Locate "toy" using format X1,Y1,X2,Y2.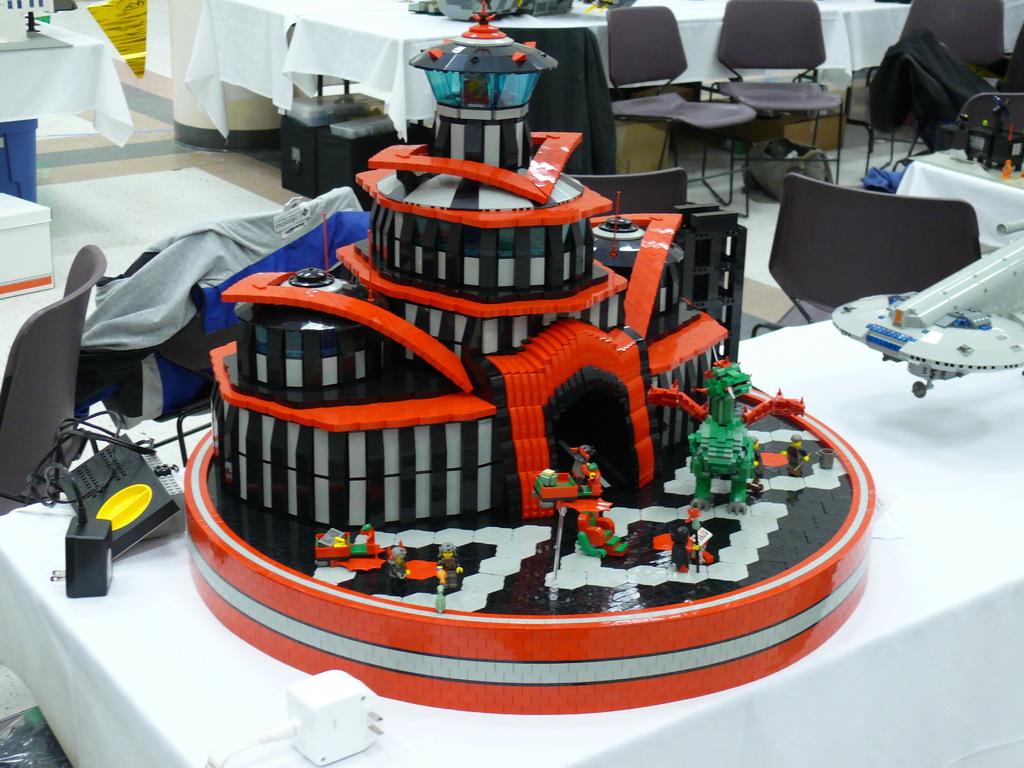
831,221,1023,397.
